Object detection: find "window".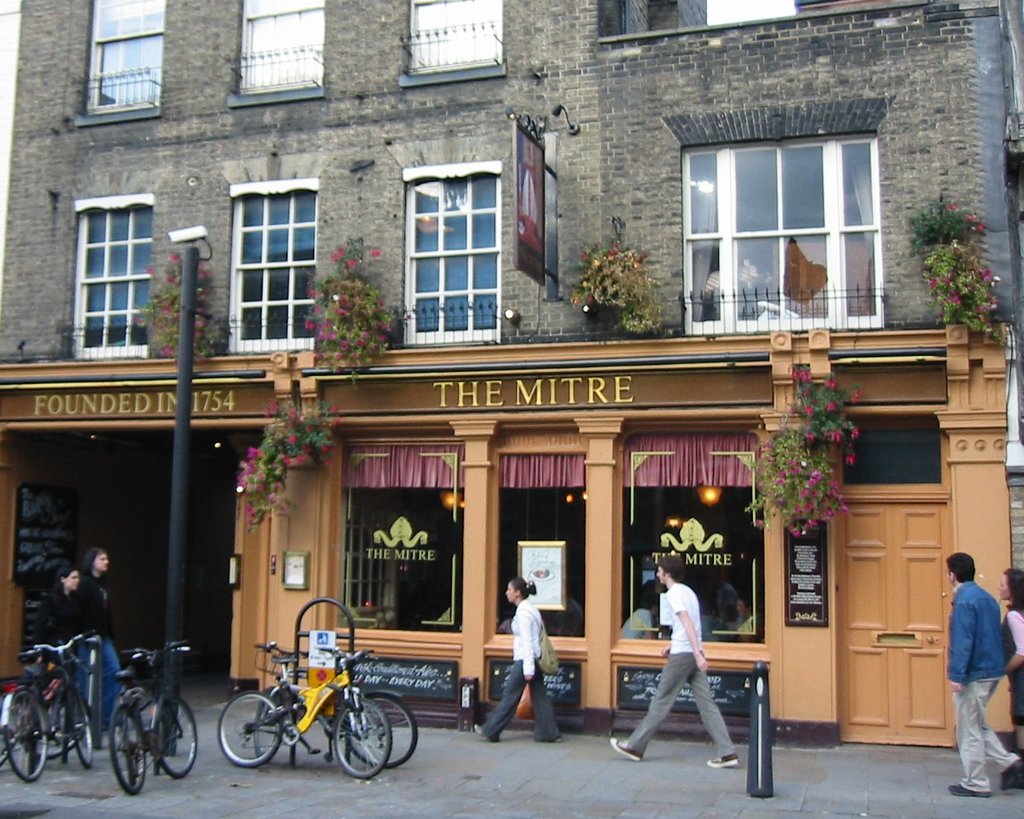
left=389, top=0, right=509, bottom=86.
